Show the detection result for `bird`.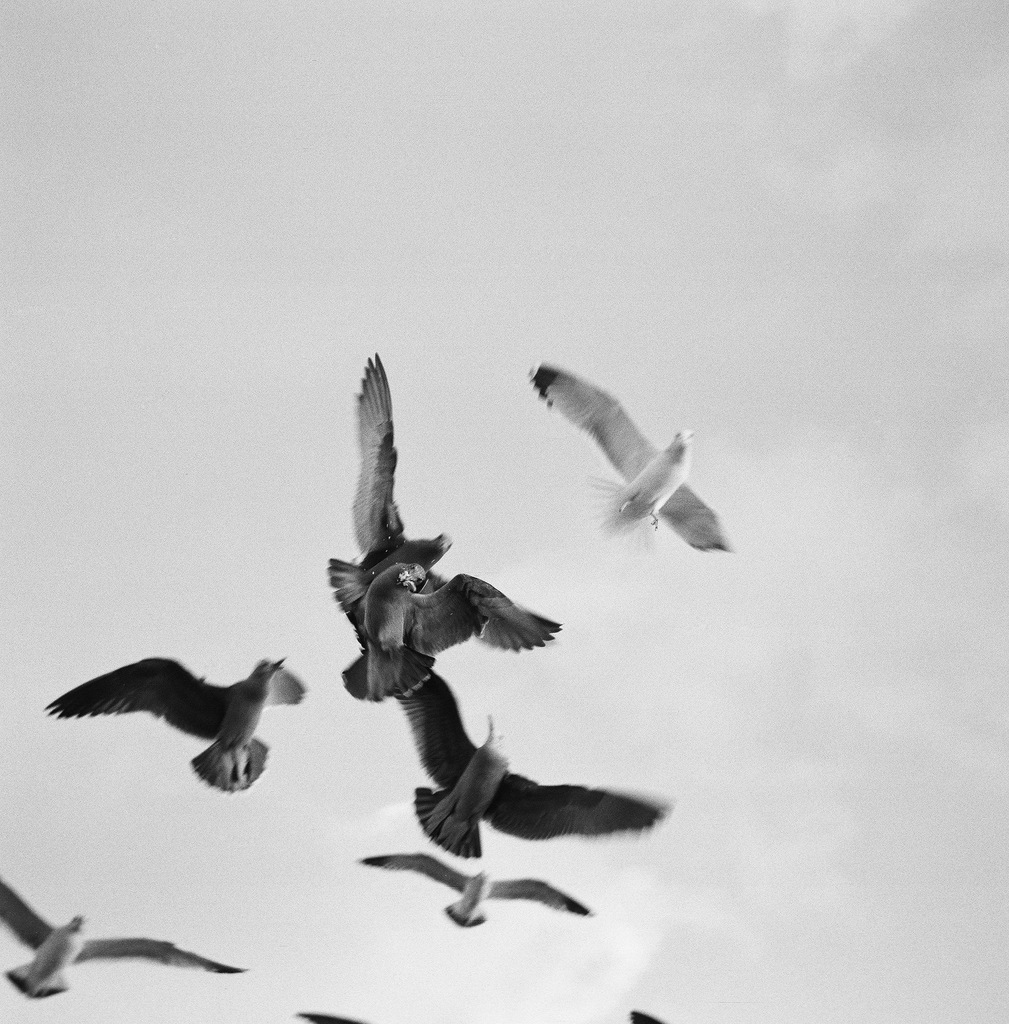
l=359, t=851, r=598, b=932.
